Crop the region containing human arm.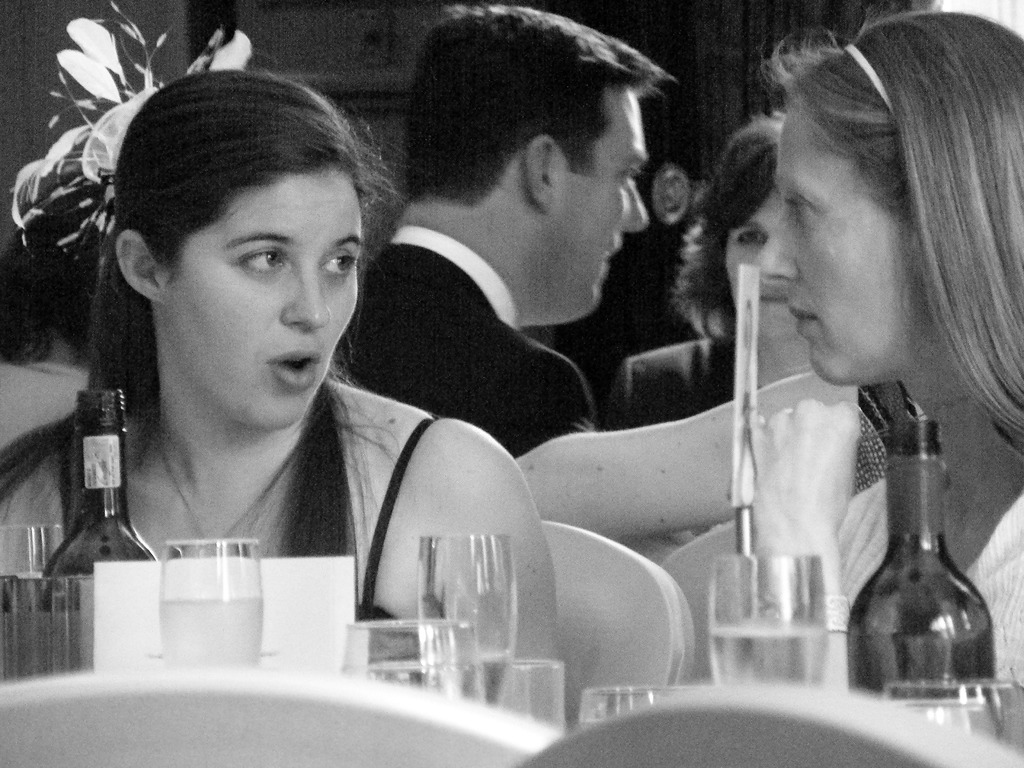
Crop region: bbox=[510, 373, 833, 534].
